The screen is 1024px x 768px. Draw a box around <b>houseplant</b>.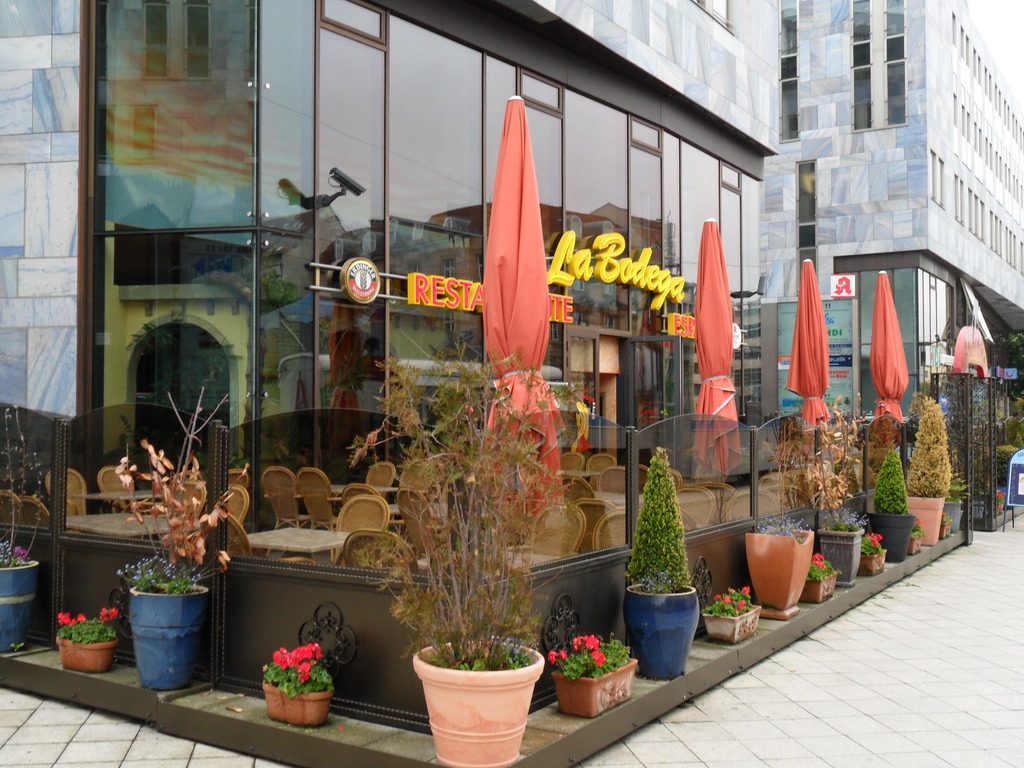
<bbox>792, 553, 844, 602</bbox>.
